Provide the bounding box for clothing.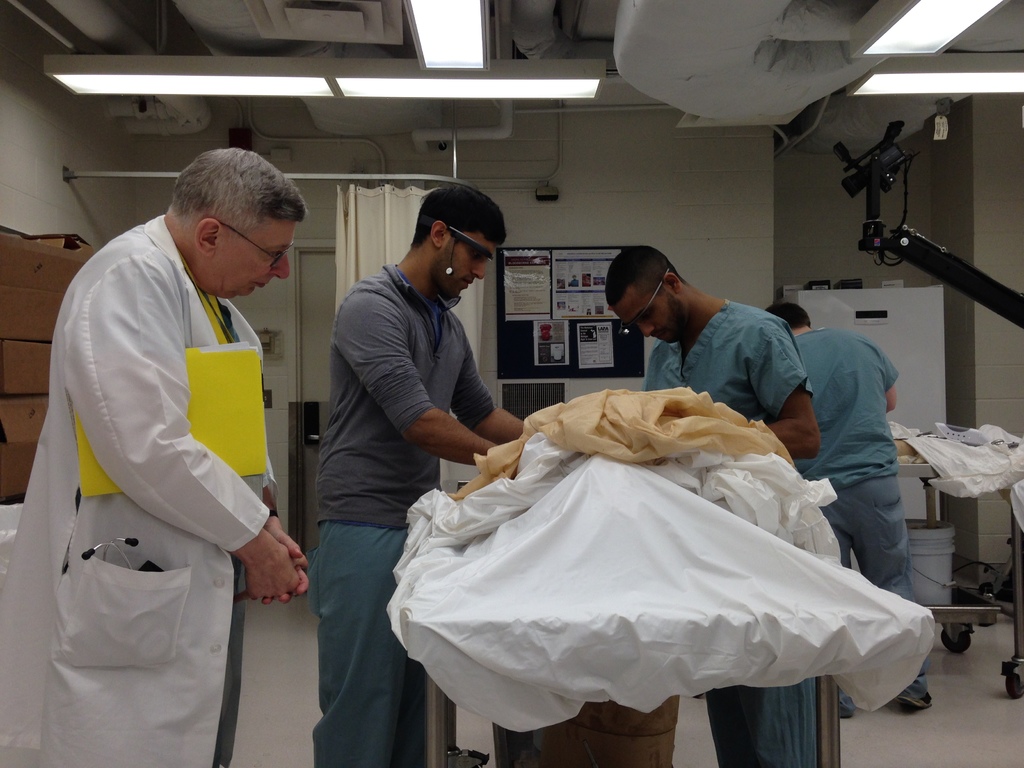
region(779, 328, 932, 708).
